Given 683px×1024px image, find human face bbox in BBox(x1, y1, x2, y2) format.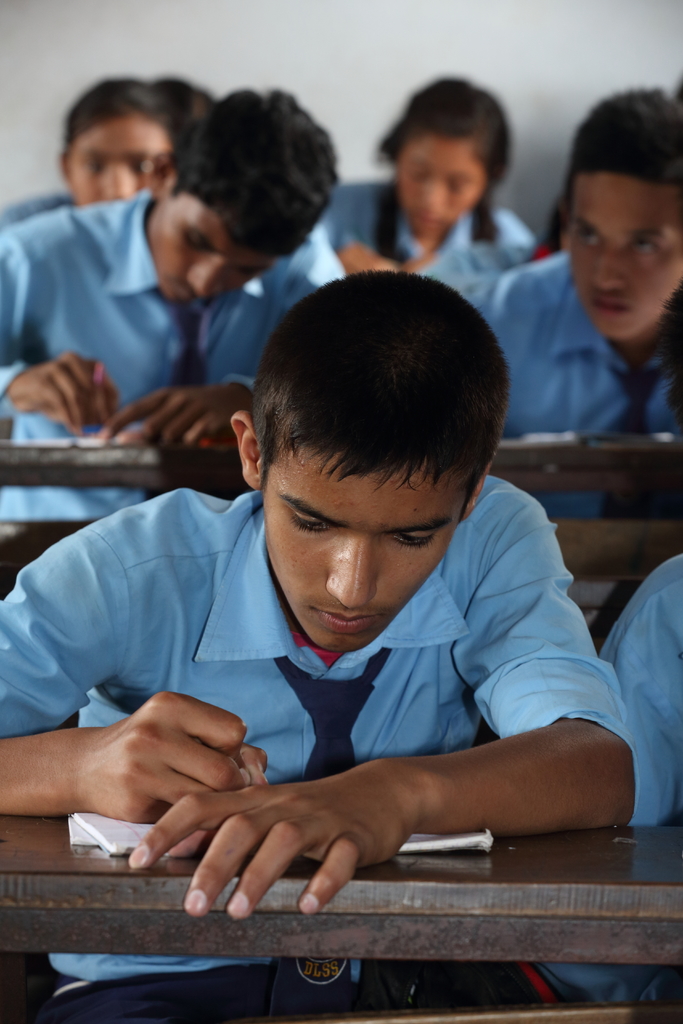
BBox(565, 179, 682, 337).
